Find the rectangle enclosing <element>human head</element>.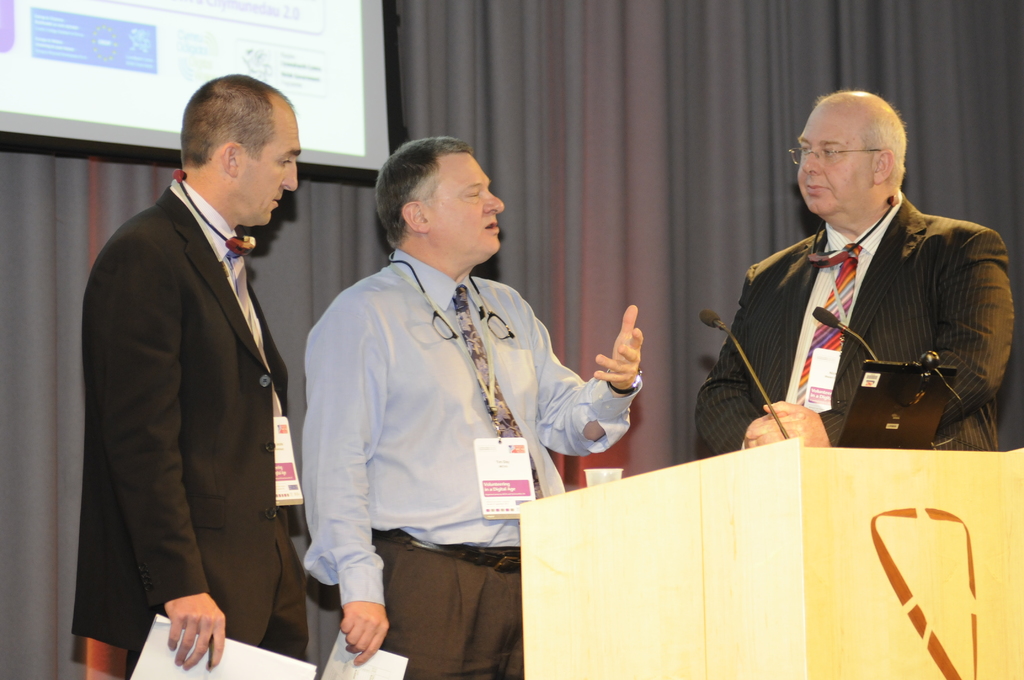
box(378, 138, 502, 256).
